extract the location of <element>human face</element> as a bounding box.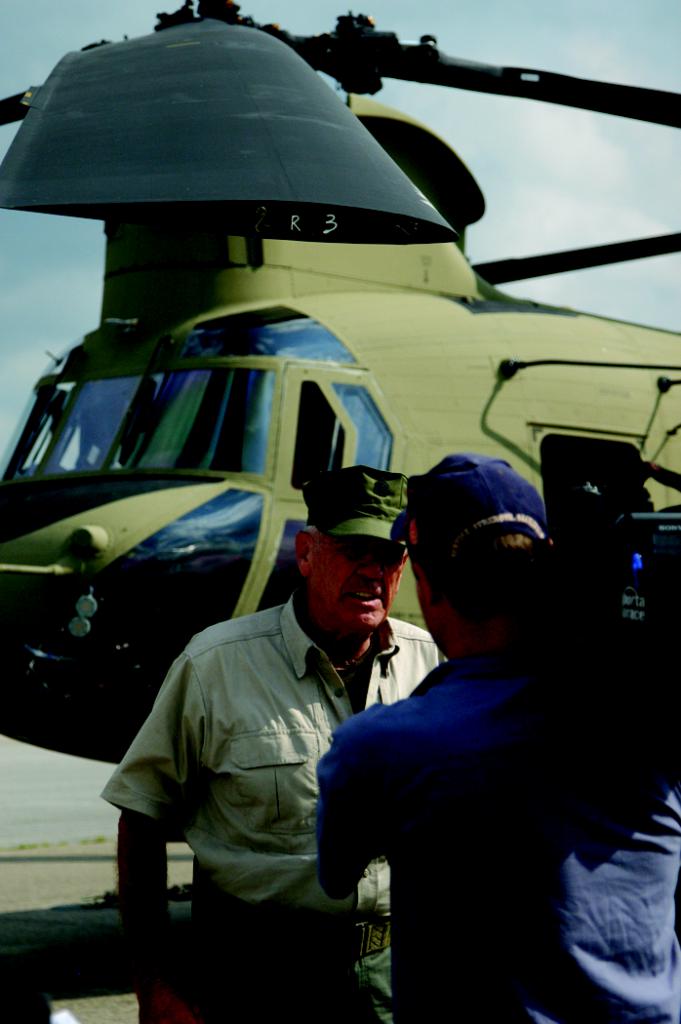
313, 538, 405, 634.
